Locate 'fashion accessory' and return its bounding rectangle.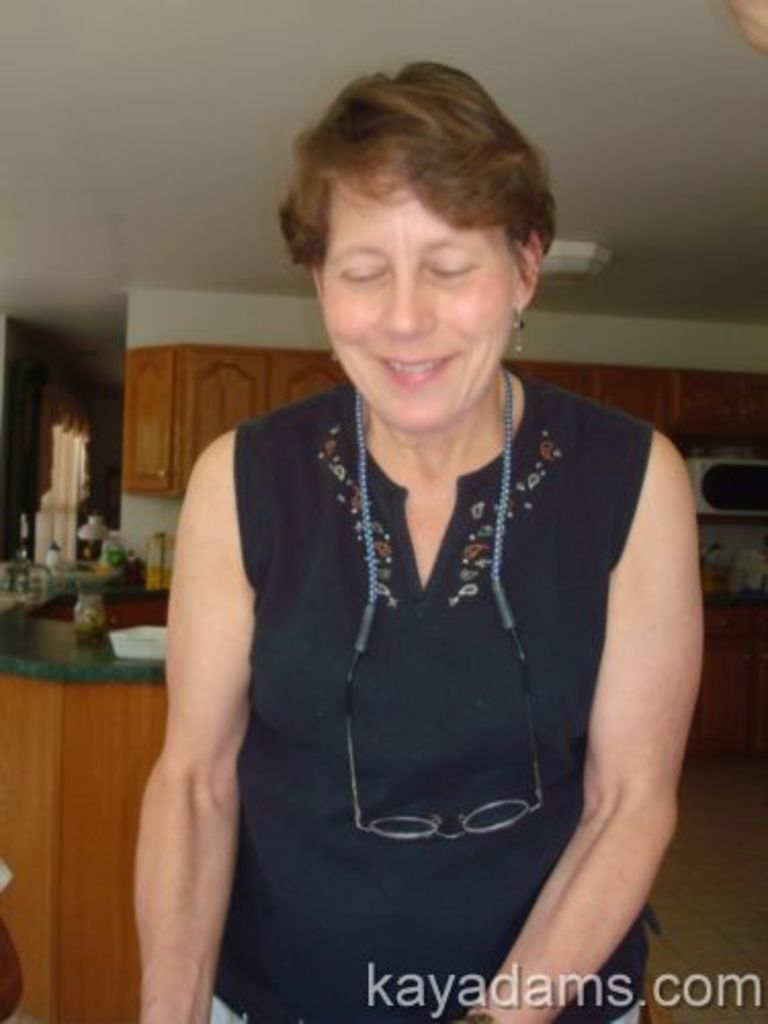
crop(457, 1012, 496, 1022).
